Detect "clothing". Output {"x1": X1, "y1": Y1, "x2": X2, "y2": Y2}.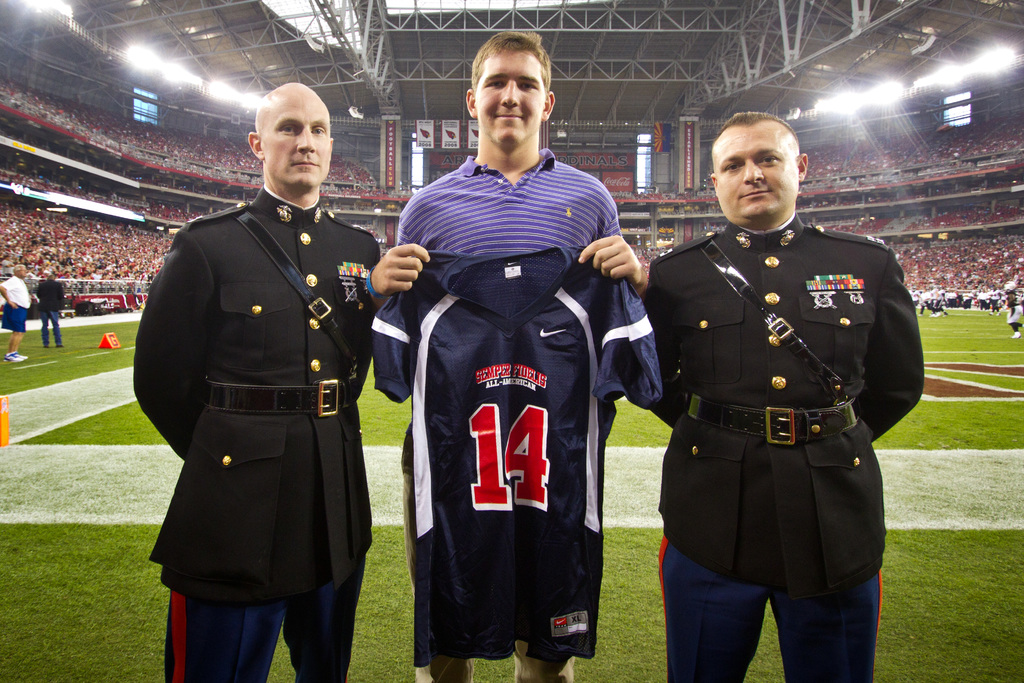
{"x1": 646, "y1": 179, "x2": 921, "y2": 653}.
